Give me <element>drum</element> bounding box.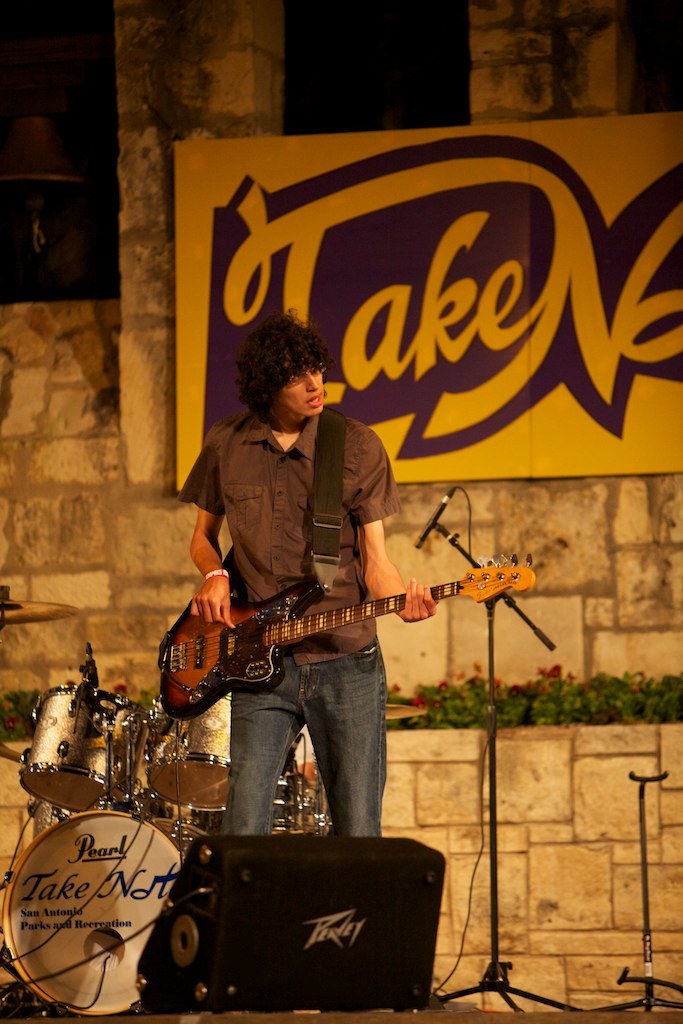
{"left": 18, "top": 686, "right": 154, "bottom": 810}.
